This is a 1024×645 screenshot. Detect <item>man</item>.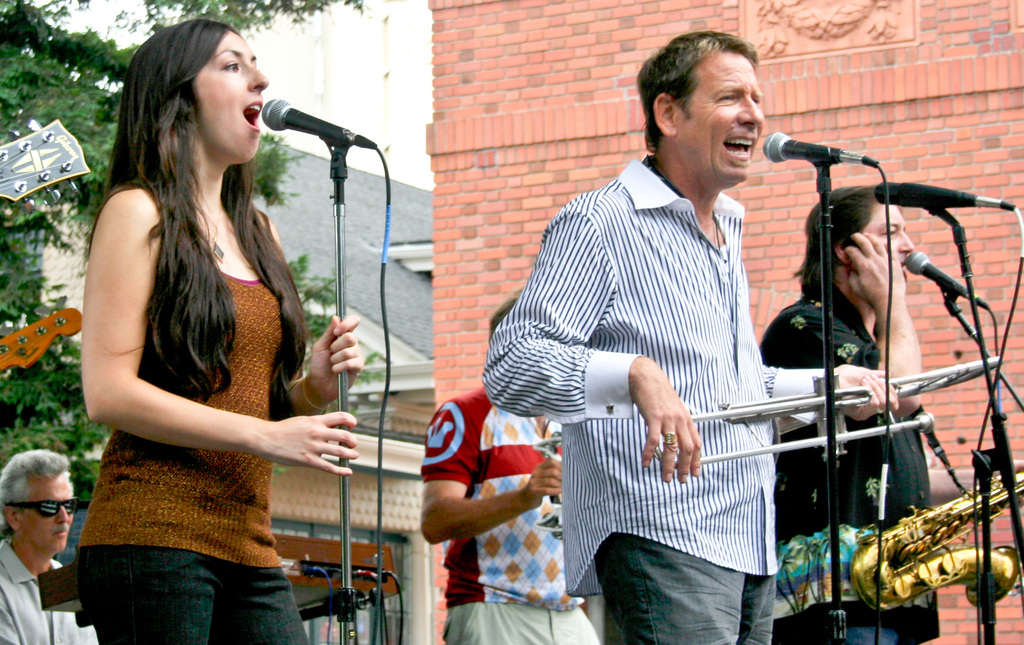
locate(0, 449, 97, 644).
